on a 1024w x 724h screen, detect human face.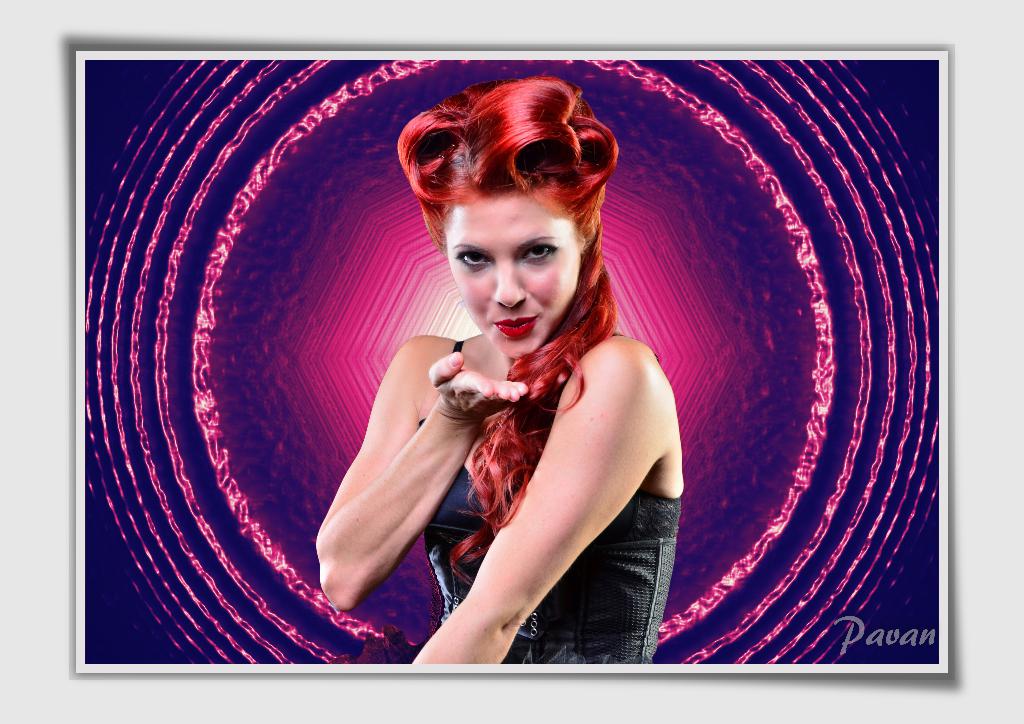
box(449, 201, 593, 351).
